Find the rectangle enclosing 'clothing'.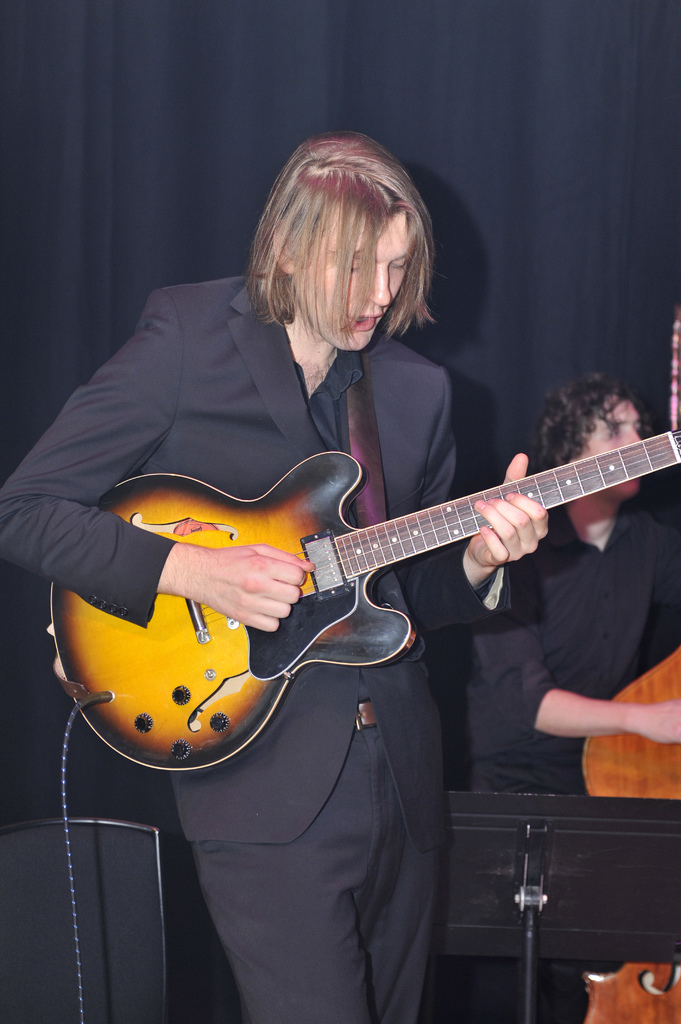
471 444 680 796.
